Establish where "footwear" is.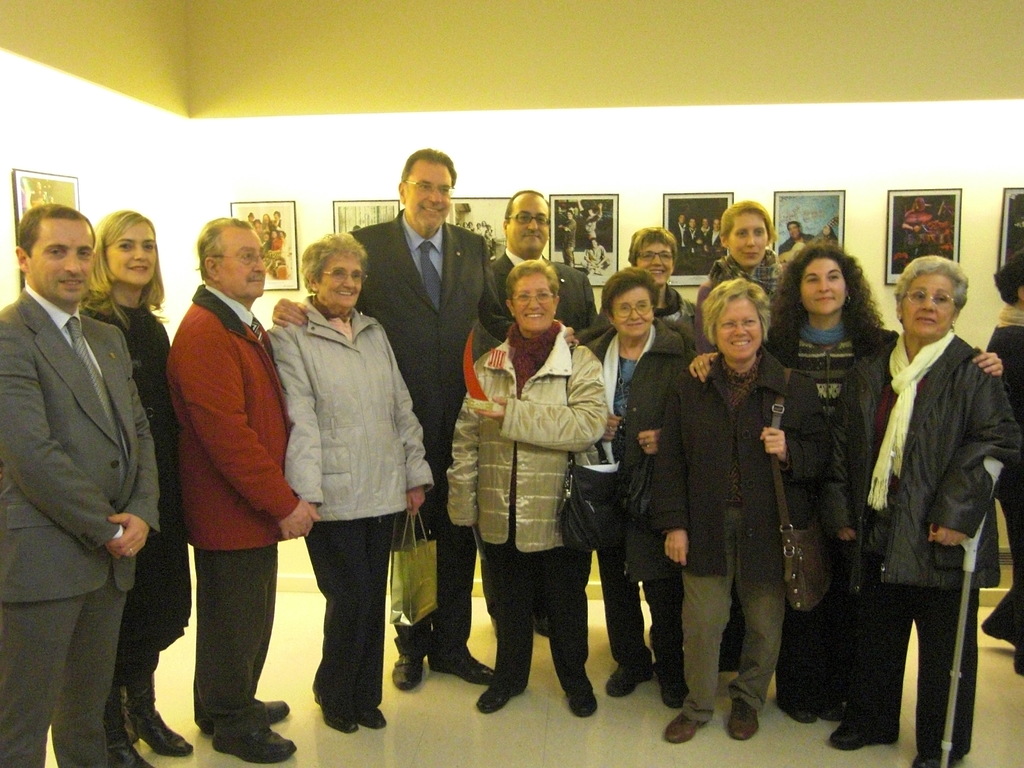
Established at <box>725,700,758,739</box>.
